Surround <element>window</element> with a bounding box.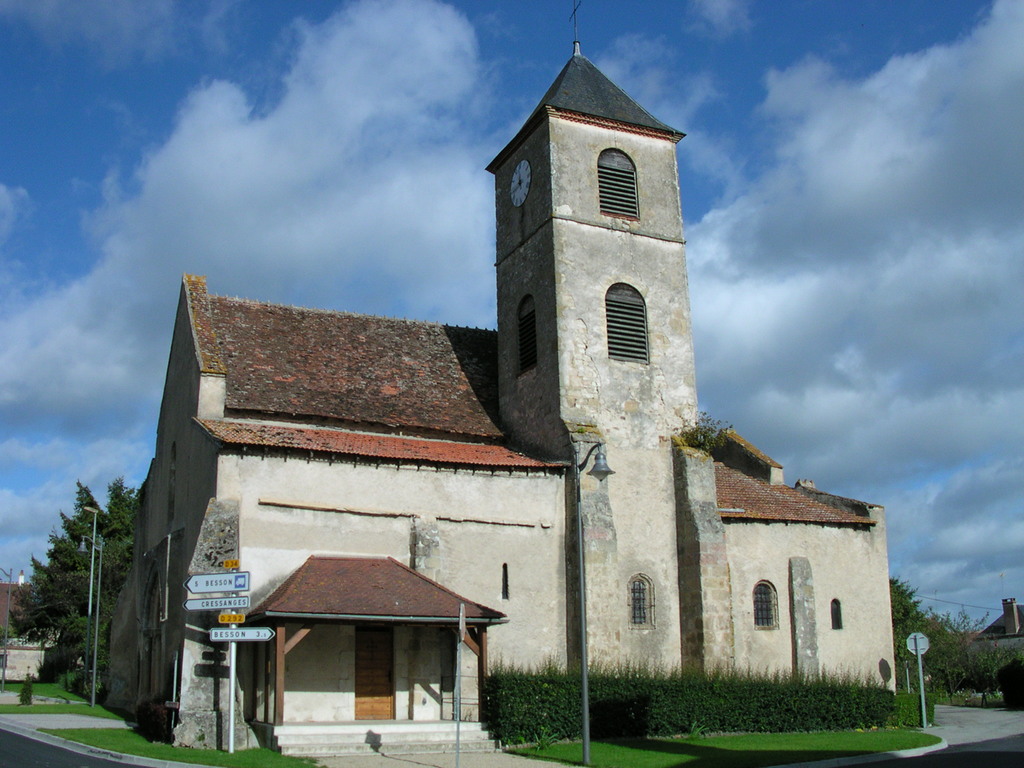
[x1=629, y1=575, x2=654, y2=633].
